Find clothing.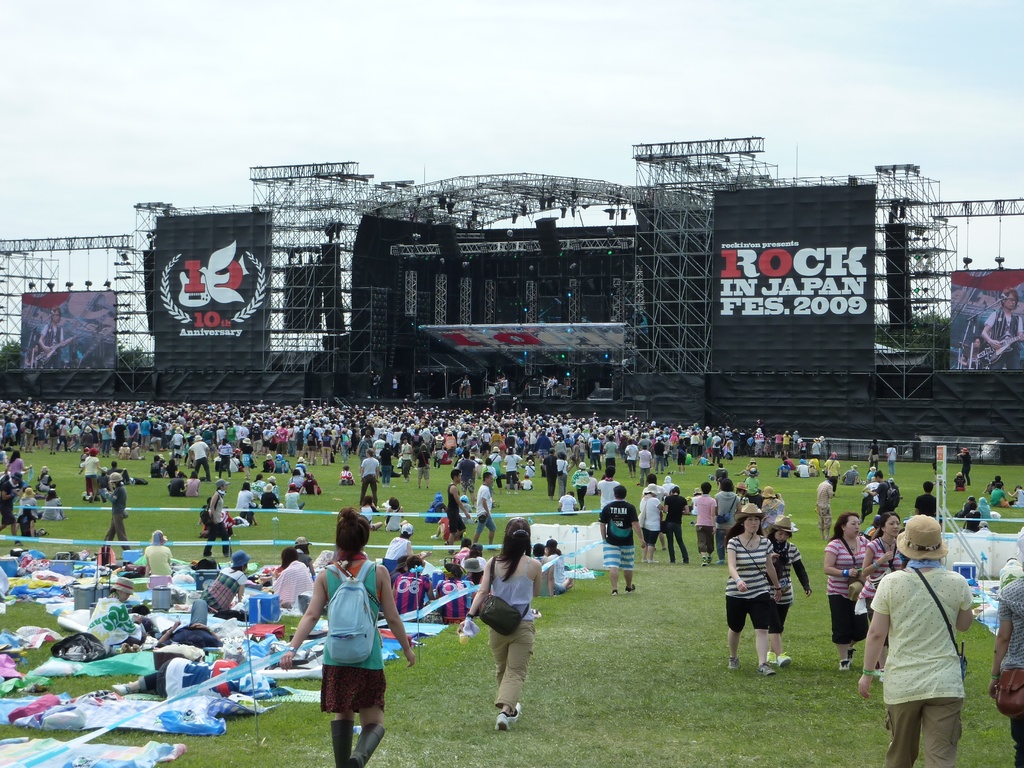
<box>318,568,401,715</box>.
